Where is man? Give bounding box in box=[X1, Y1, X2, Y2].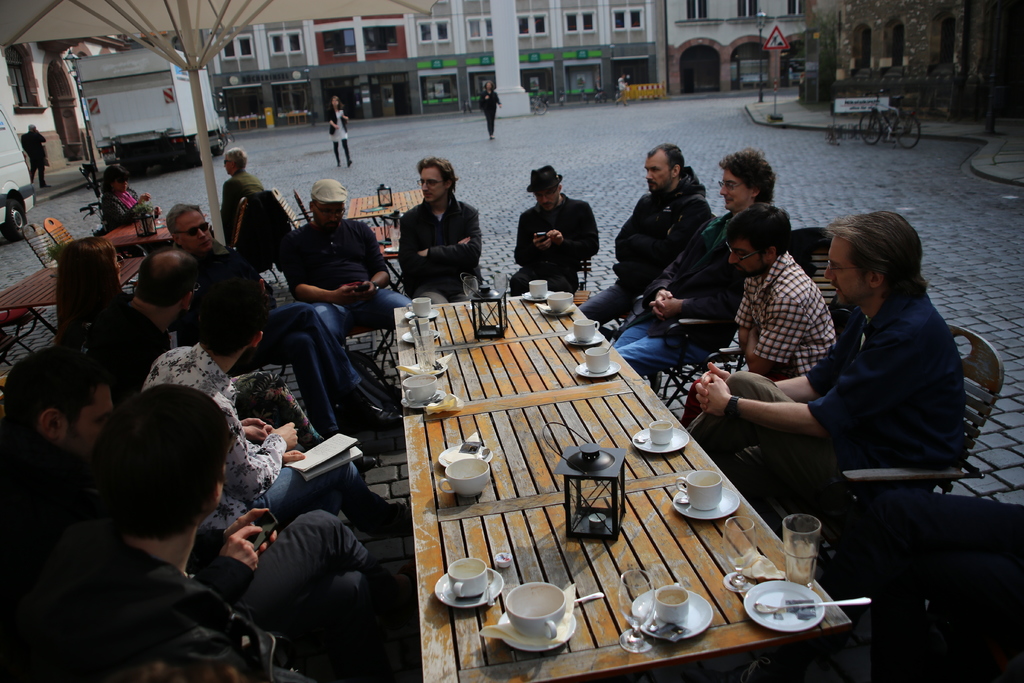
box=[580, 138, 714, 332].
